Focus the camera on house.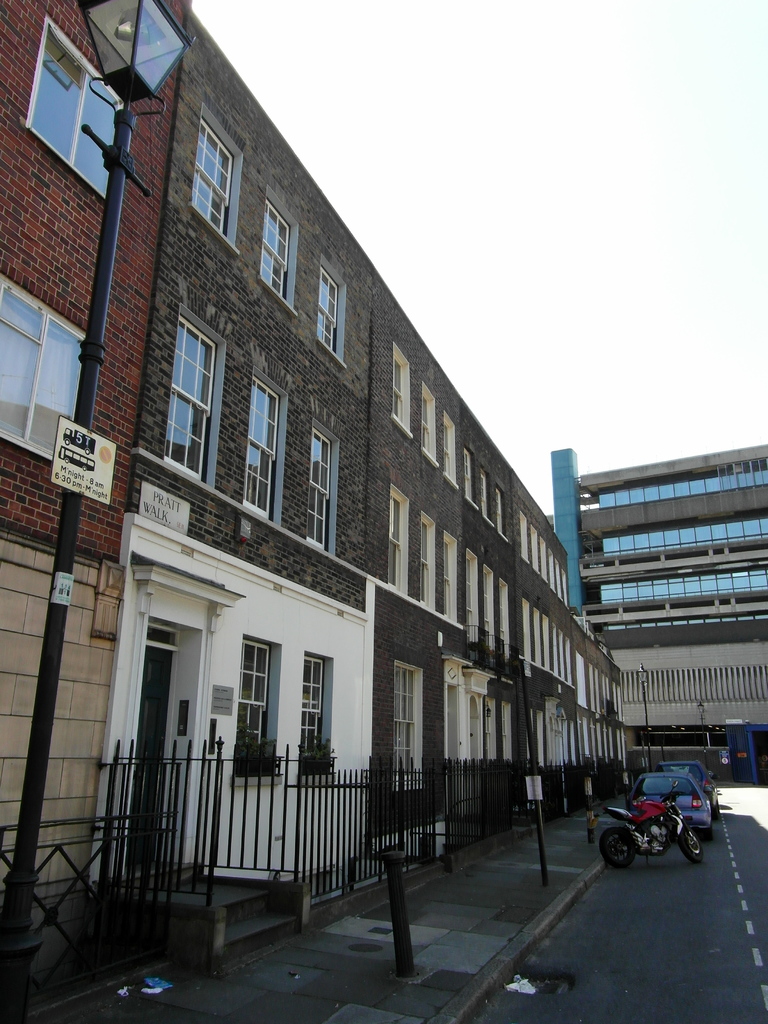
Focus region: BBox(546, 440, 767, 774).
